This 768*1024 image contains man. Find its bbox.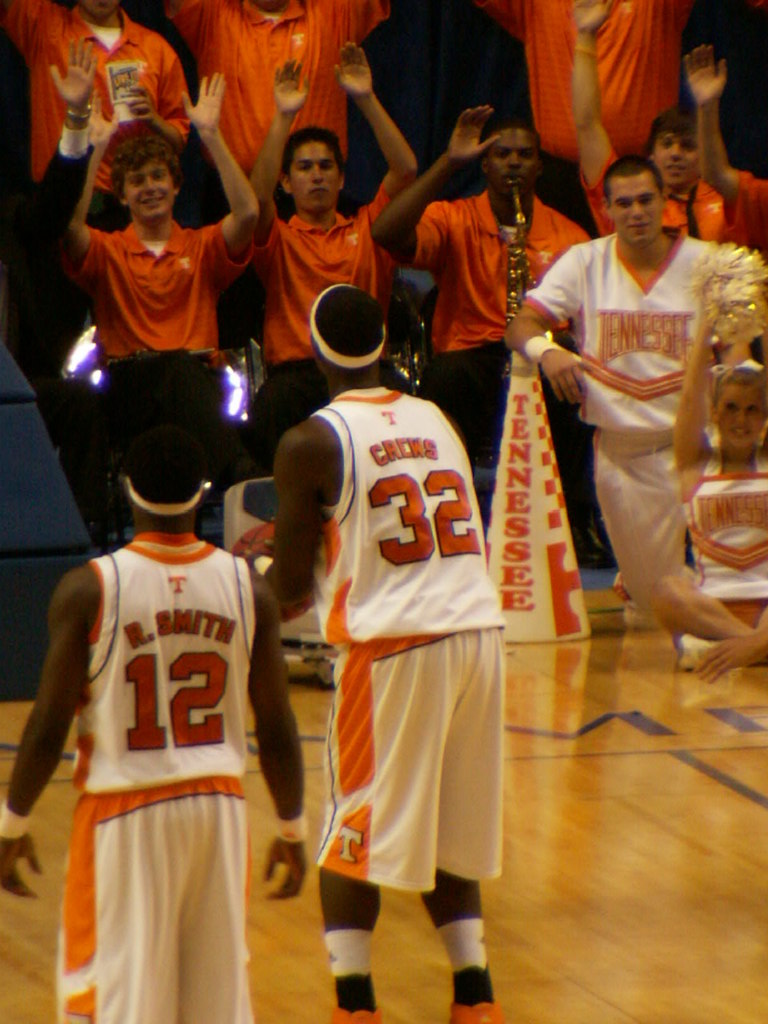
Rect(254, 54, 418, 459).
